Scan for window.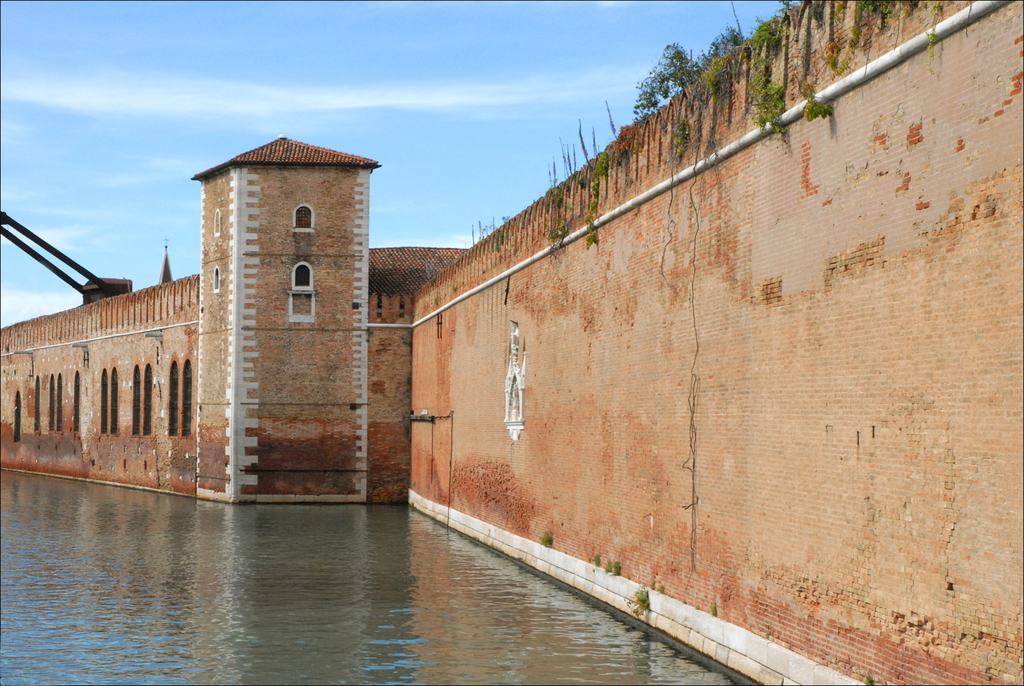
Scan result: box=[293, 200, 316, 234].
